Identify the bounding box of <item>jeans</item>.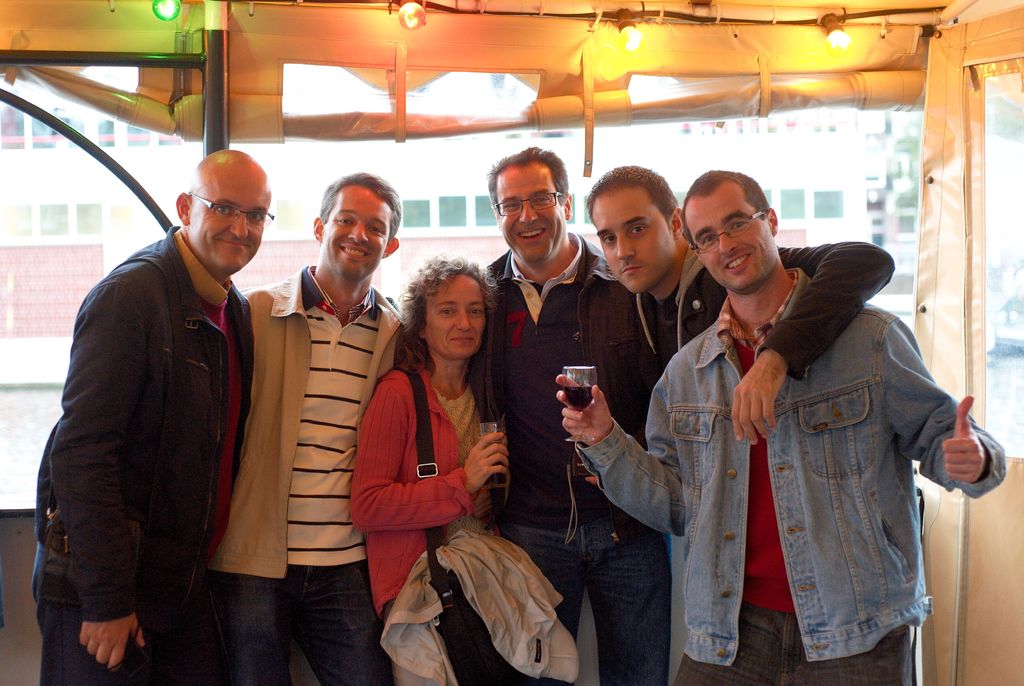
bbox=(170, 561, 375, 679).
